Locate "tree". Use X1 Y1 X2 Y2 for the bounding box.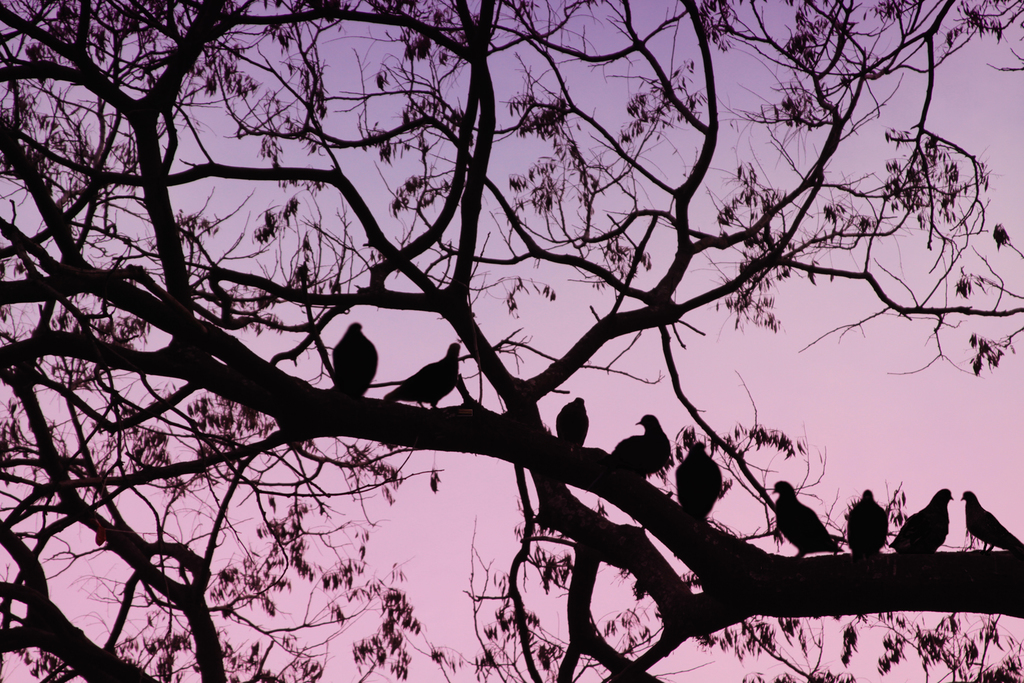
0 0 1023 682.
